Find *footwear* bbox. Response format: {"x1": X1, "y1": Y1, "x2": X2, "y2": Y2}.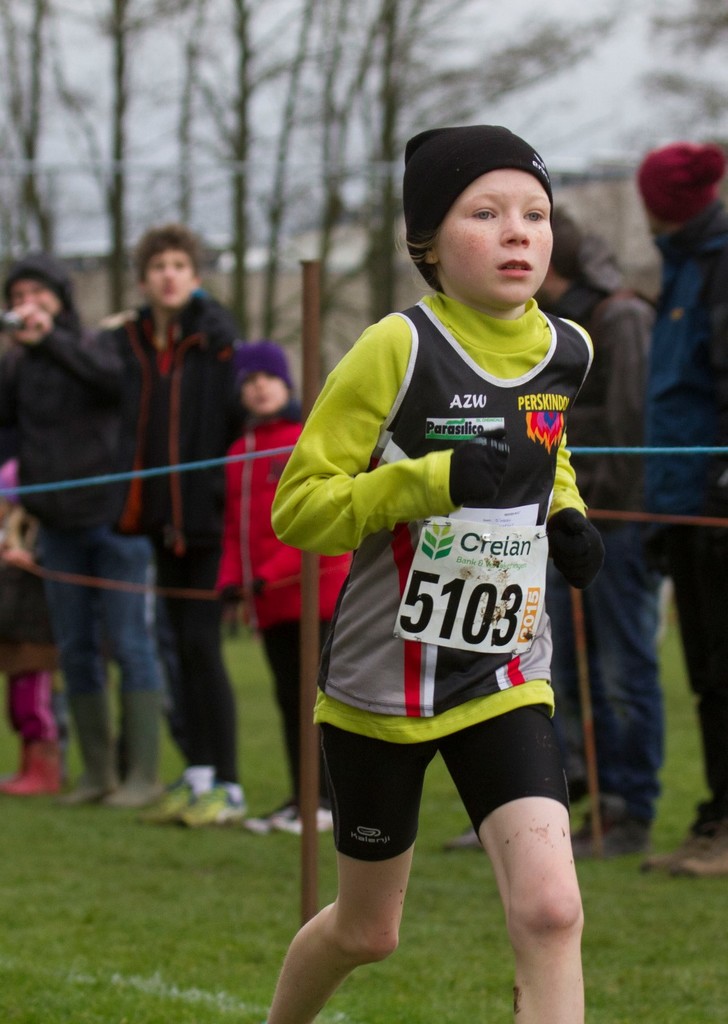
{"x1": 243, "y1": 801, "x2": 332, "y2": 834}.
